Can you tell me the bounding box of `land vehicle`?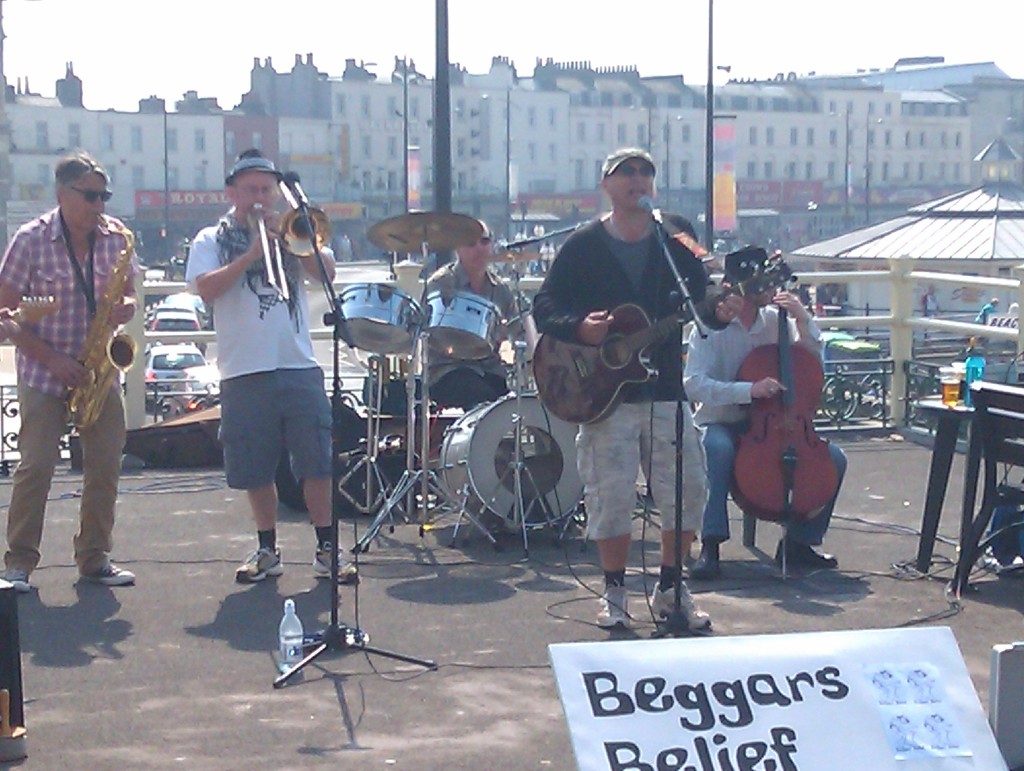
{"x1": 152, "y1": 300, "x2": 203, "y2": 323}.
